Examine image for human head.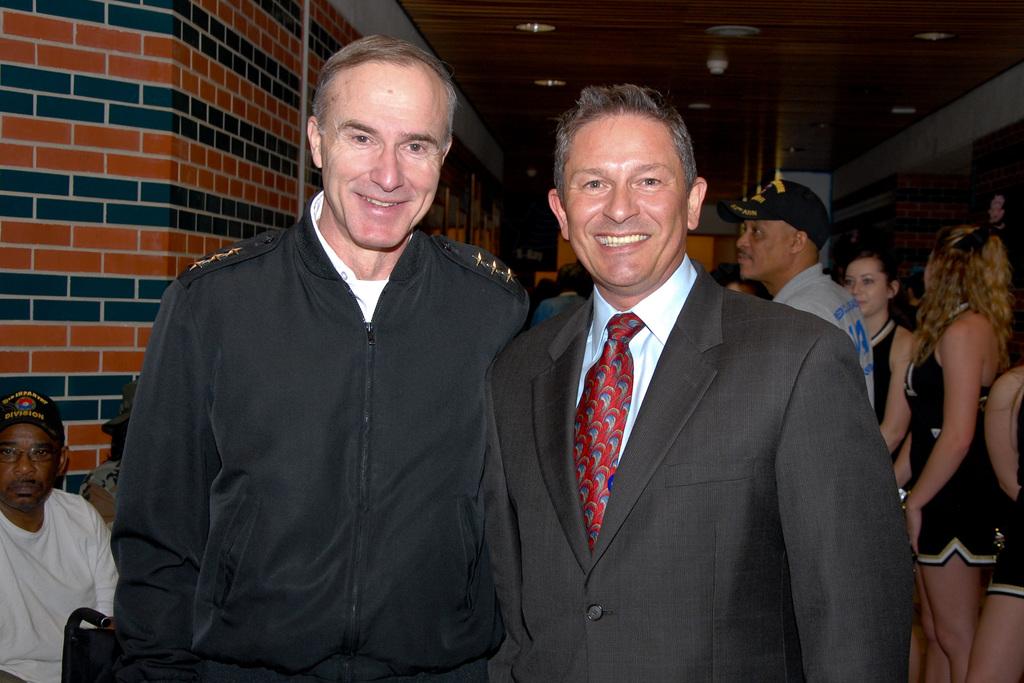
Examination result: BBox(0, 405, 62, 518).
